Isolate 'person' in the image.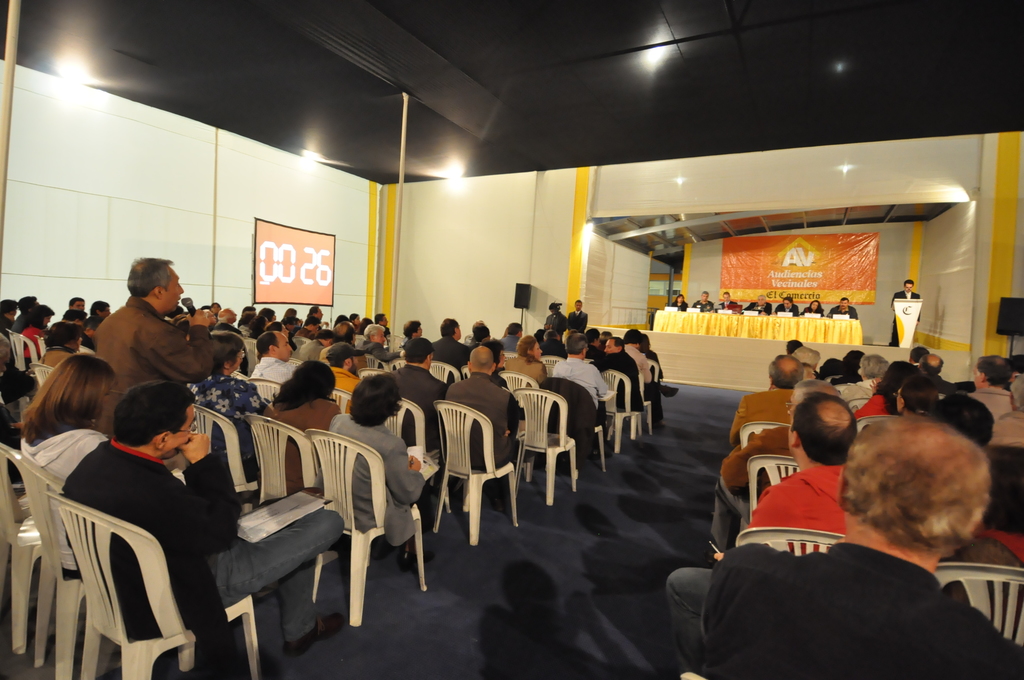
Isolated region: 362:321:393:369.
